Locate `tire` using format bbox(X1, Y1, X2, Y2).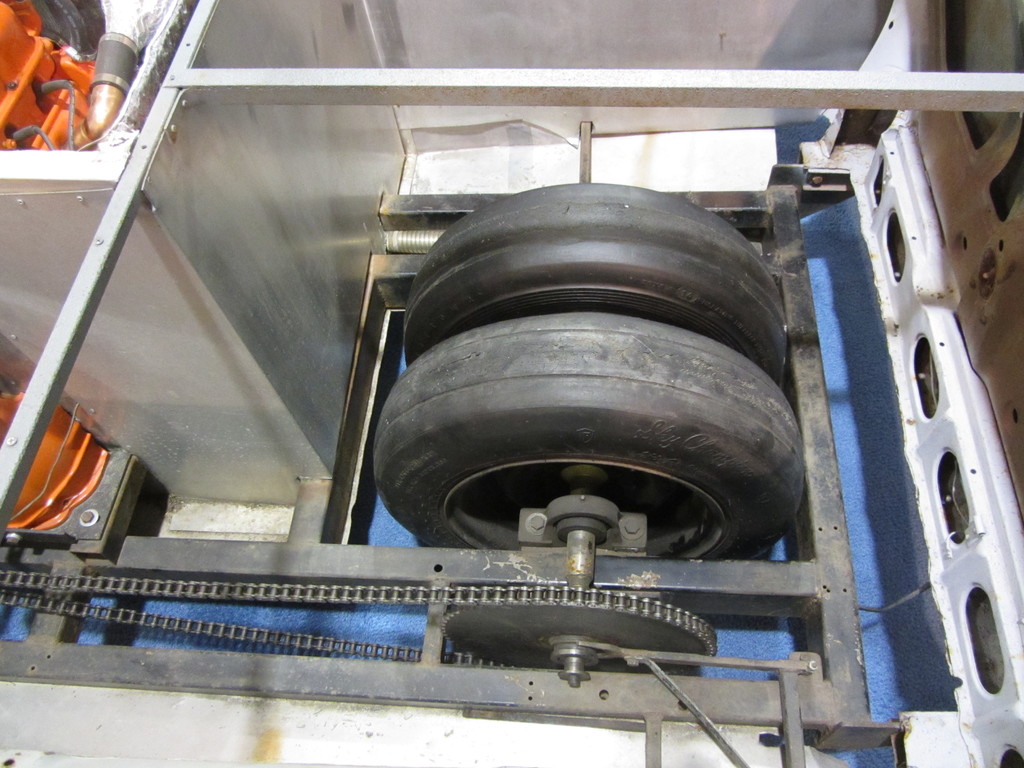
bbox(403, 173, 790, 387).
